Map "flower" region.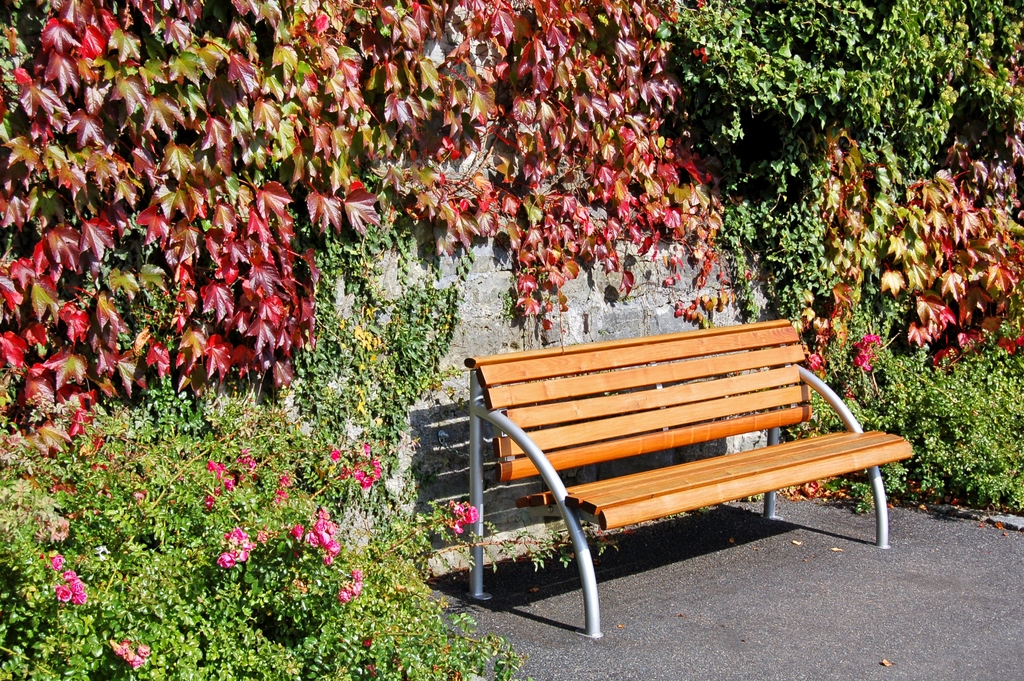
Mapped to 350,581,362,598.
